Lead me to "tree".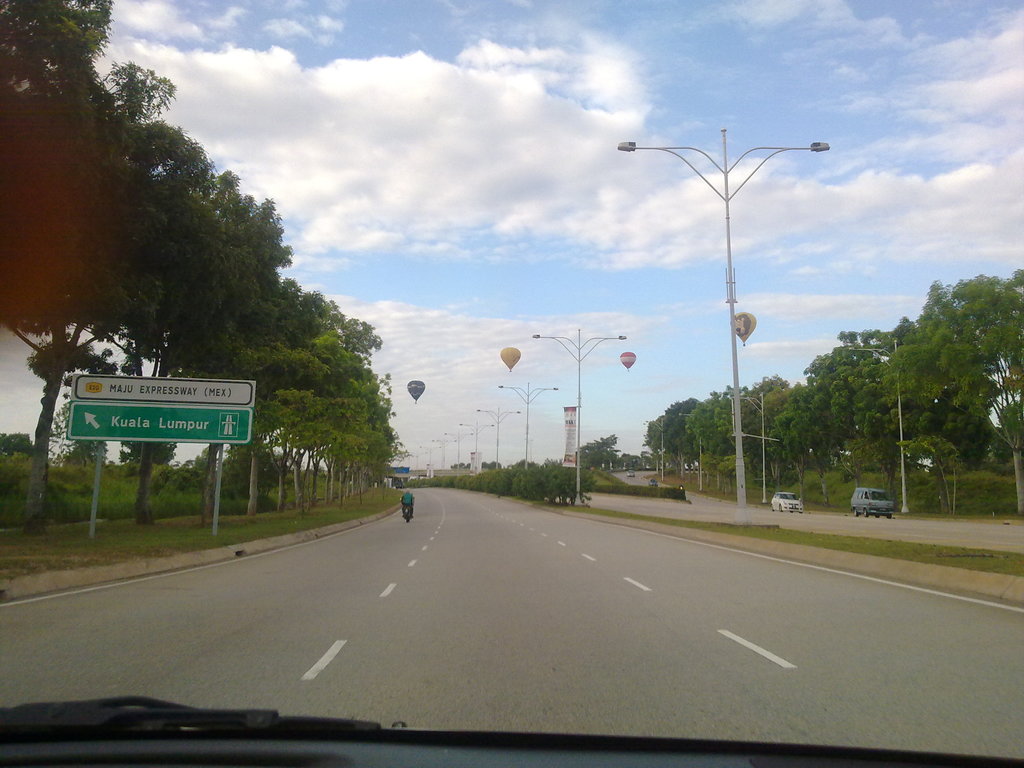
Lead to 571, 431, 629, 475.
